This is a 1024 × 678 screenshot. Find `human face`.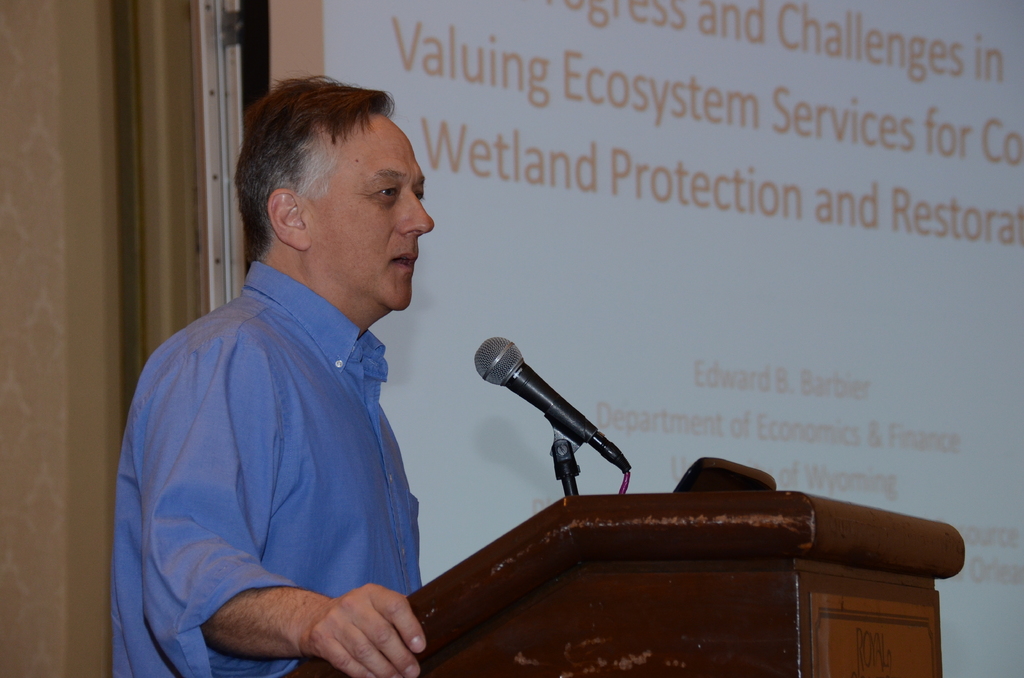
Bounding box: region(305, 118, 433, 312).
